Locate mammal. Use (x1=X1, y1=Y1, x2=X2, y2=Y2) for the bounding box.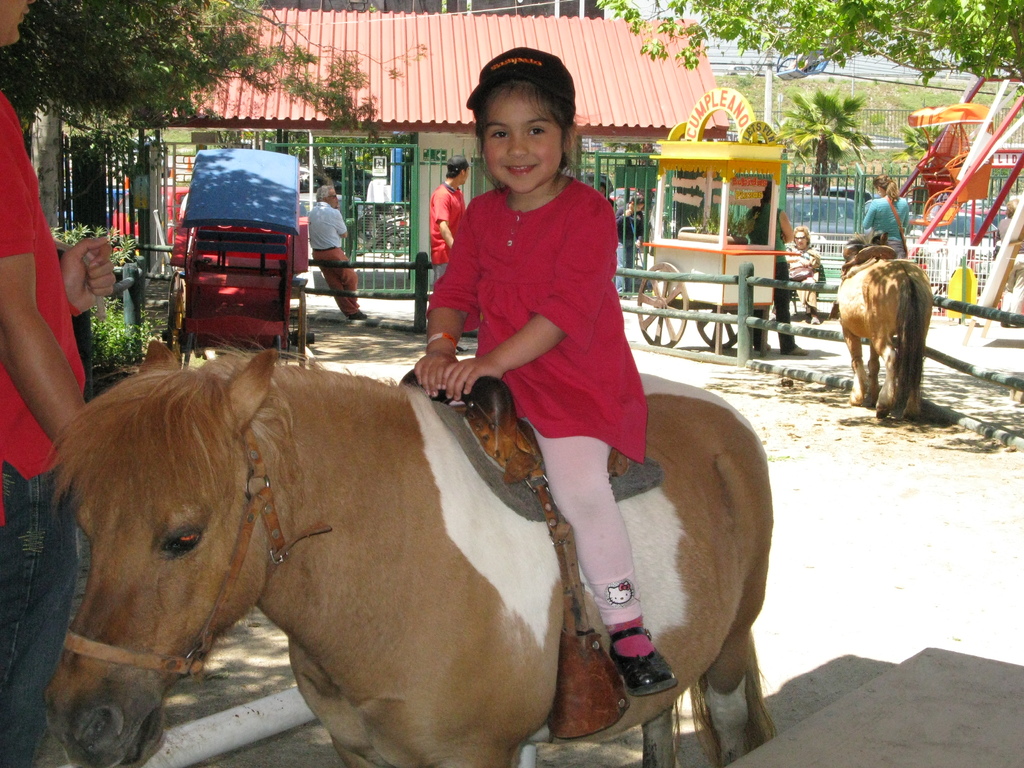
(x1=828, y1=241, x2=947, y2=420).
